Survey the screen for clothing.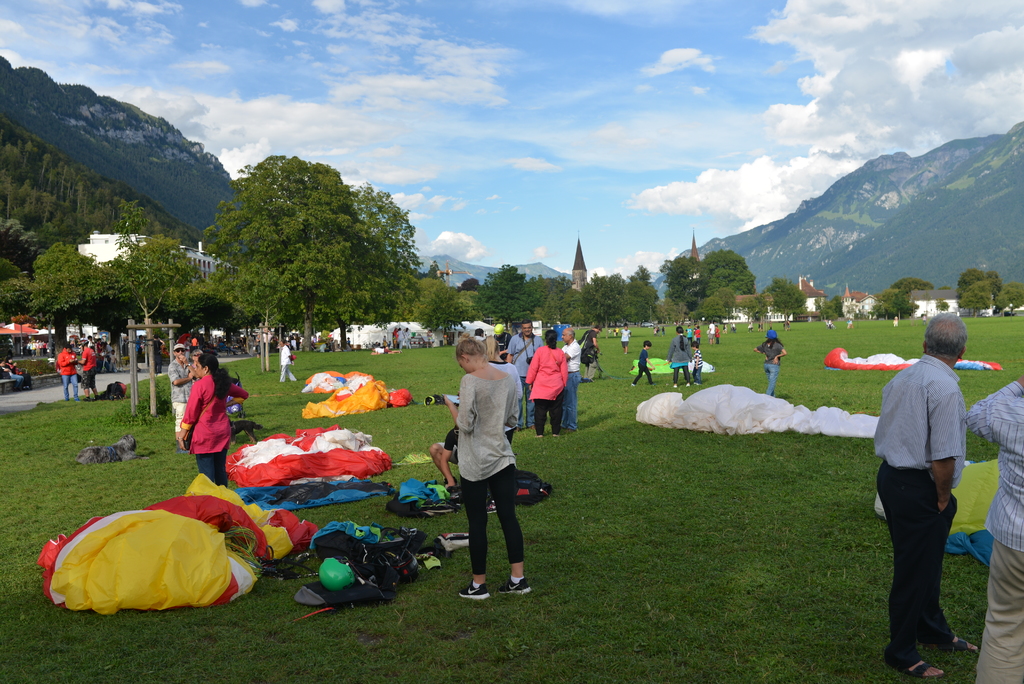
Survey found: 0/363/22/392.
